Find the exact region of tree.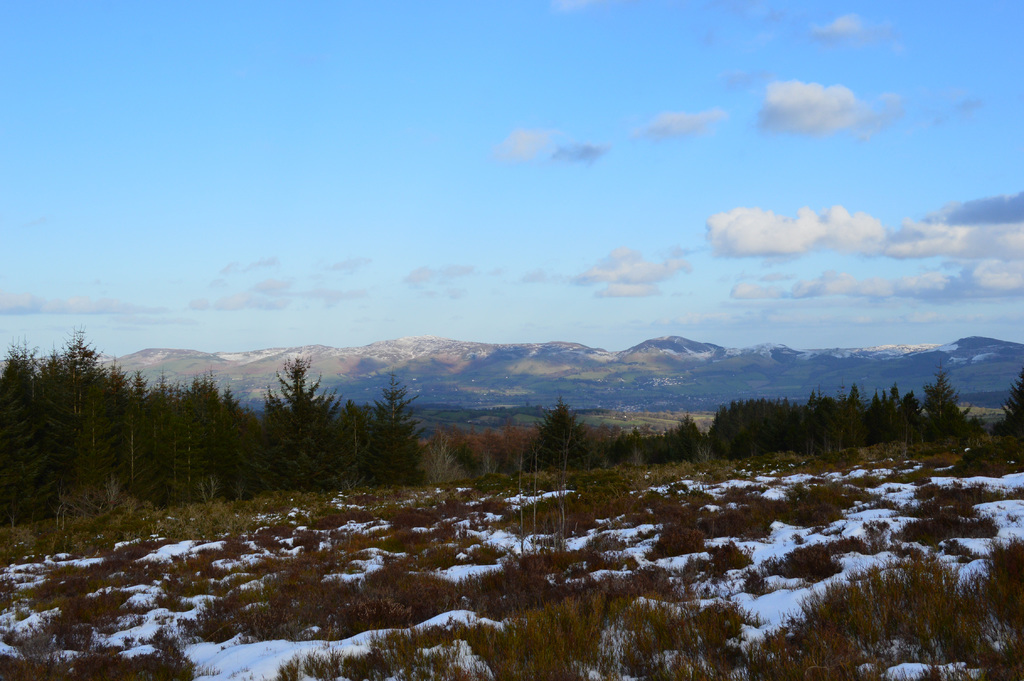
Exact region: (x1=527, y1=397, x2=604, y2=479).
